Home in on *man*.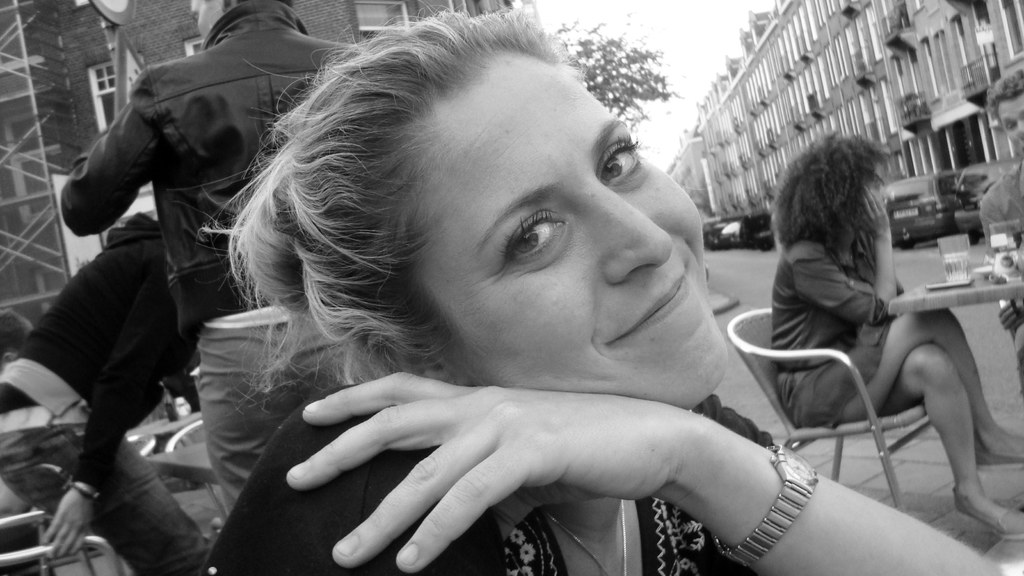
Homed in at rect(980, 69, 1023, 398).
